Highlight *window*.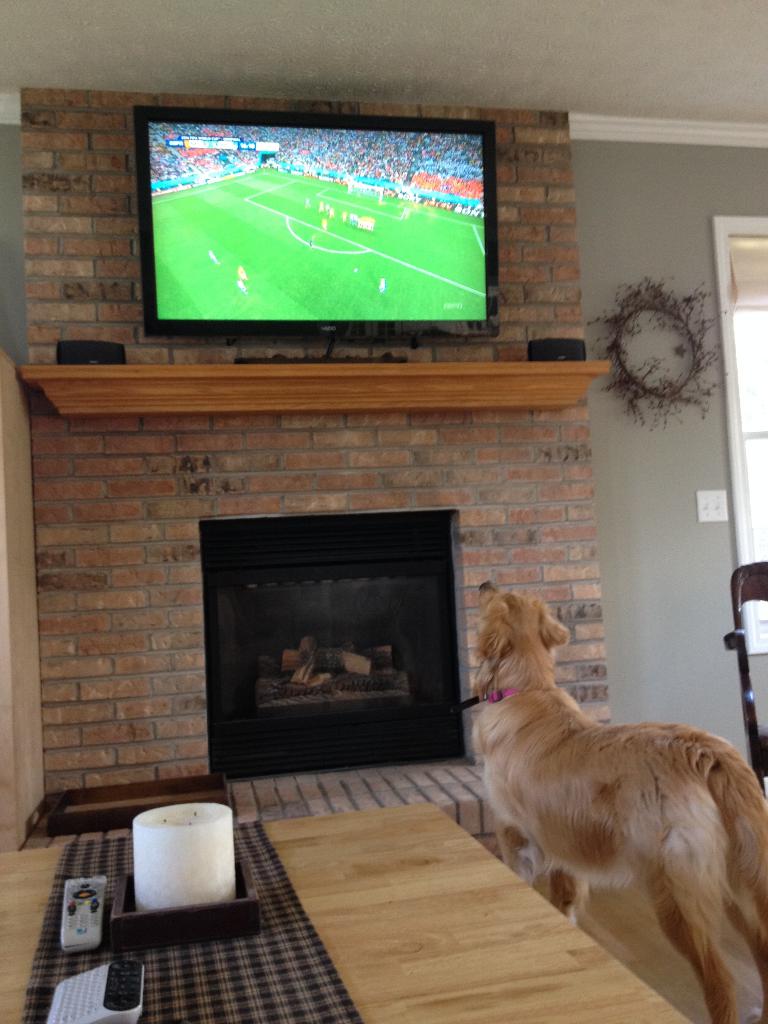
Highlighted region: box(705, 214, 767, 653).
